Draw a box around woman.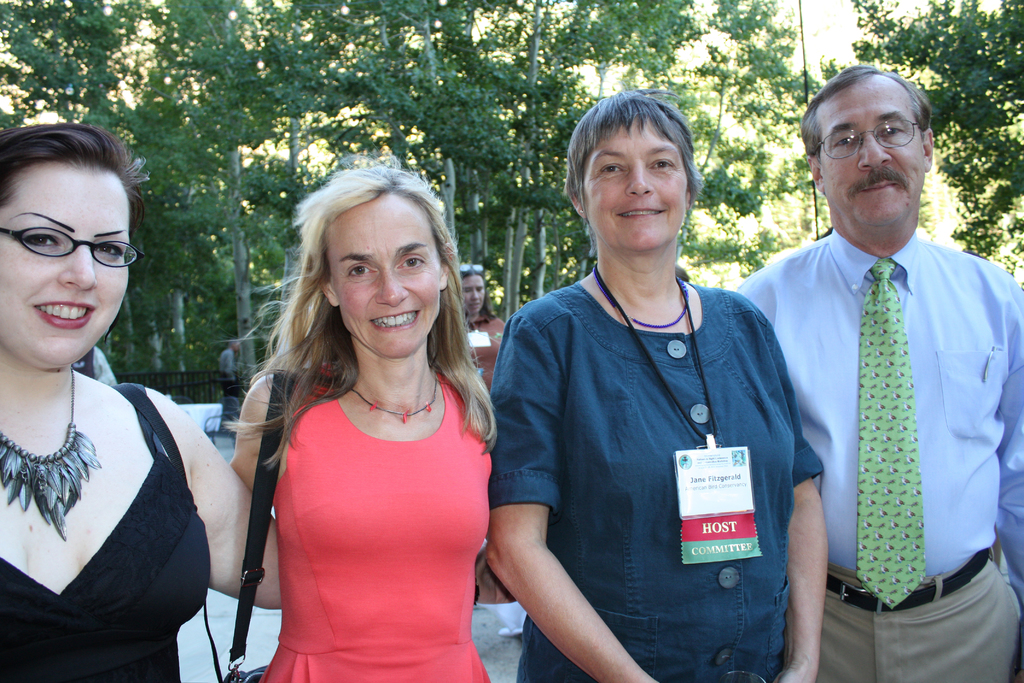
[left=451, top=258, right=509, bottom=378].
